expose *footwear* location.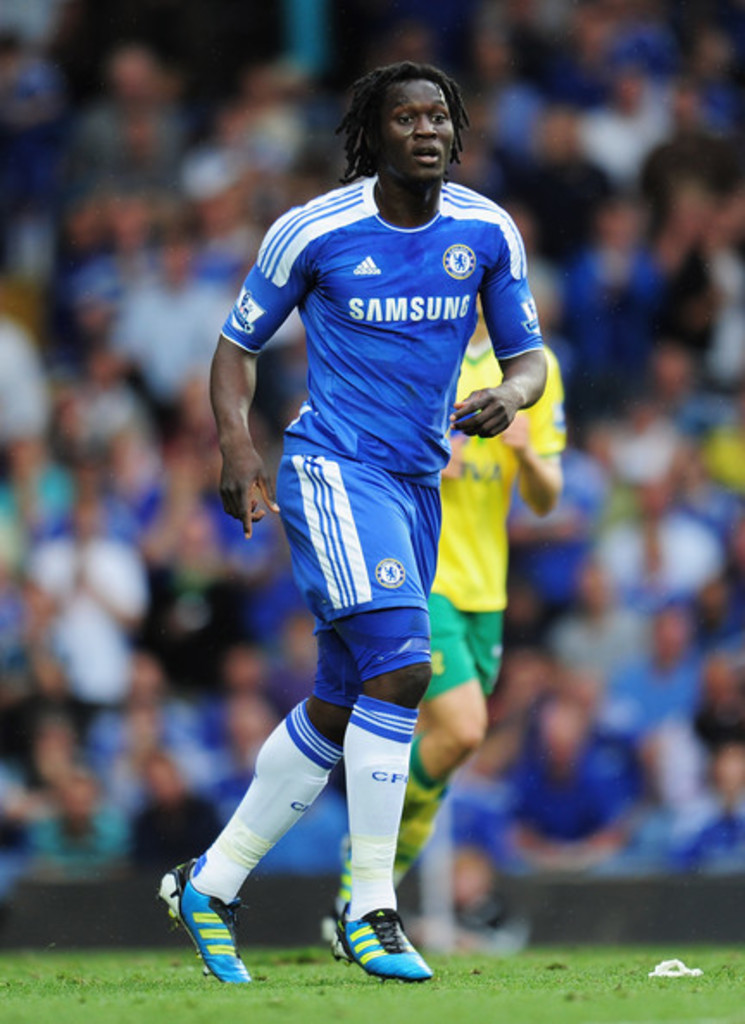
Exposed at detection(331, 902, 431, 981).
